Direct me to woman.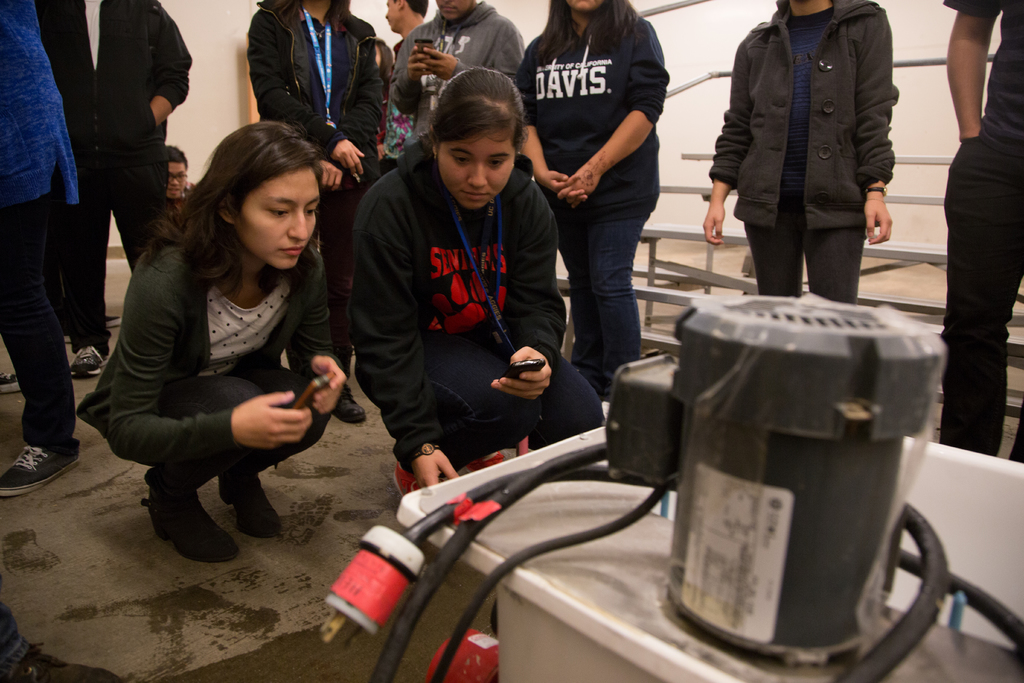
Direction: select_region(512, 0, 675, 408).
